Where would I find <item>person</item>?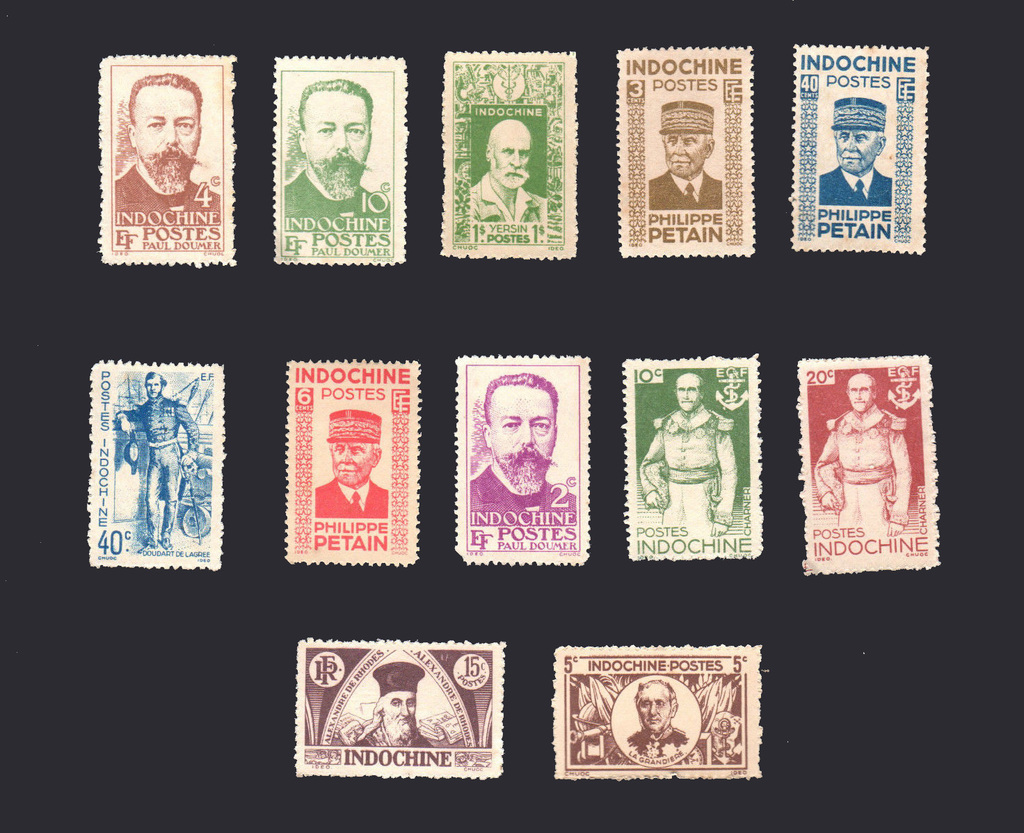
At 621:680:690:765.
